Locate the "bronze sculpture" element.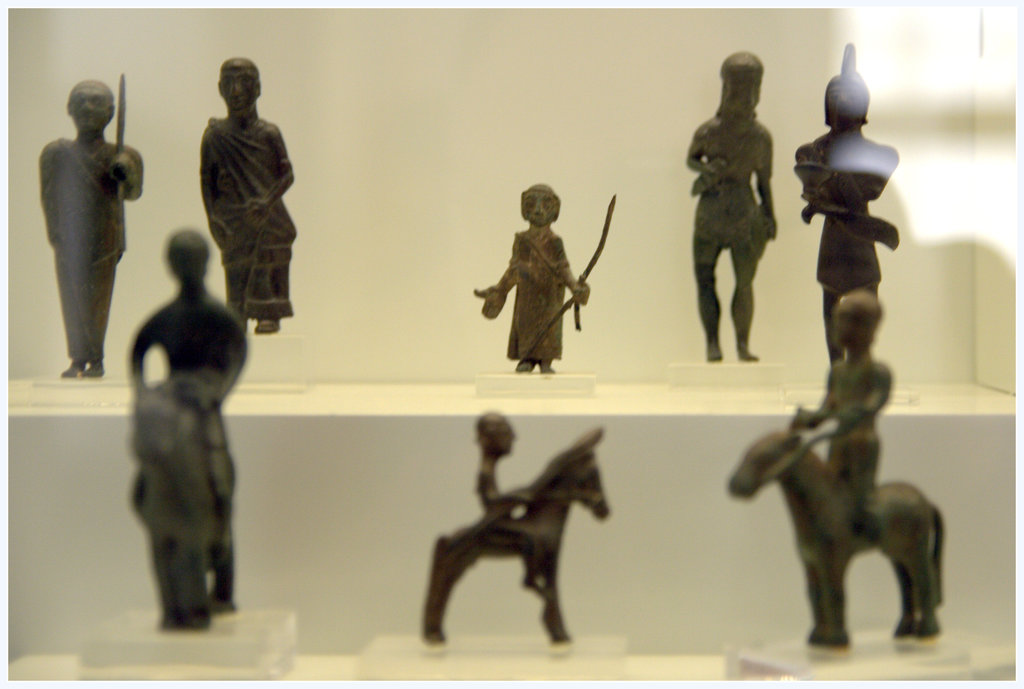
Element bbox: <bbox>128, 230, 246, 632</bbox>.
